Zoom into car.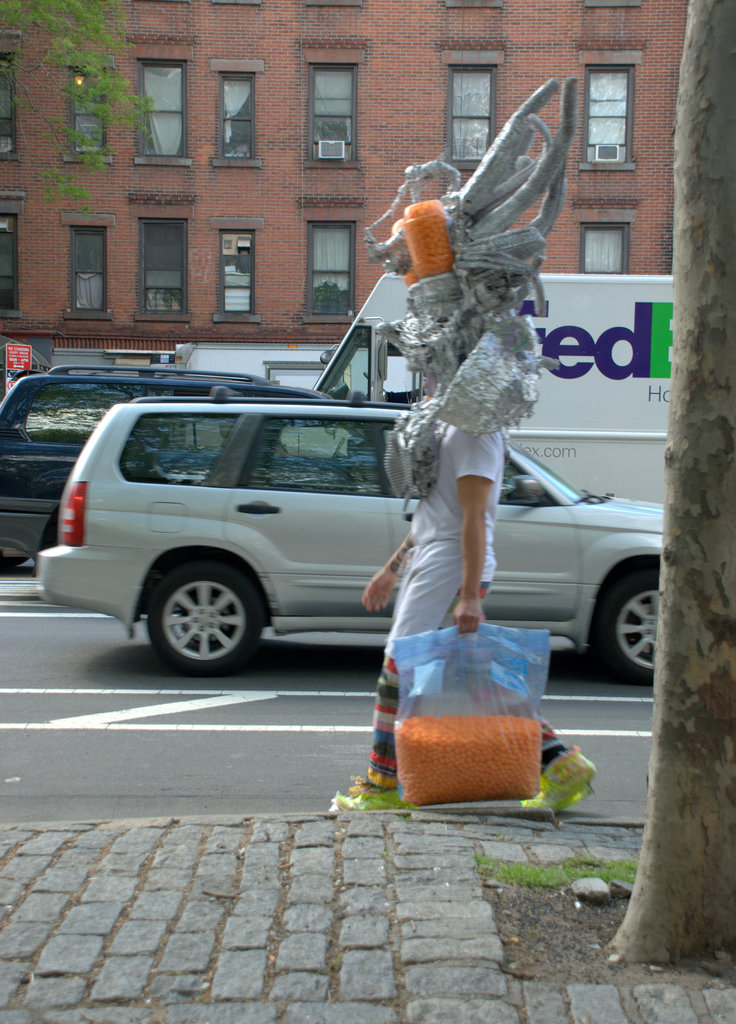
Zoom target: {"x1": 0, "y1": 364, "x2": 335, "y2": 566}.
